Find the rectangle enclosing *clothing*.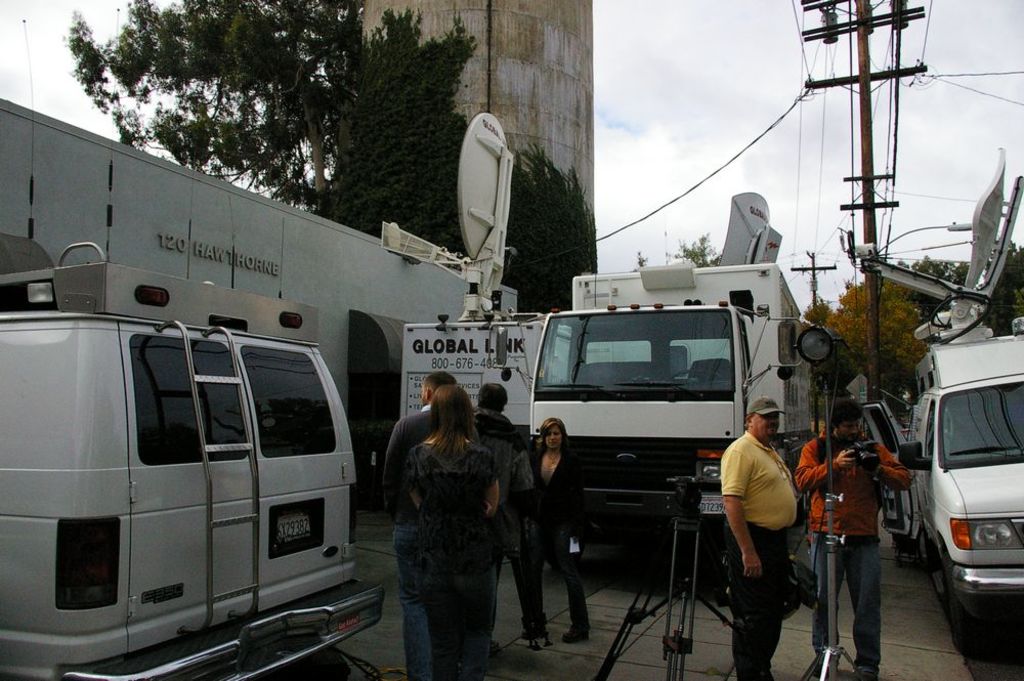
798/428/908/678.
